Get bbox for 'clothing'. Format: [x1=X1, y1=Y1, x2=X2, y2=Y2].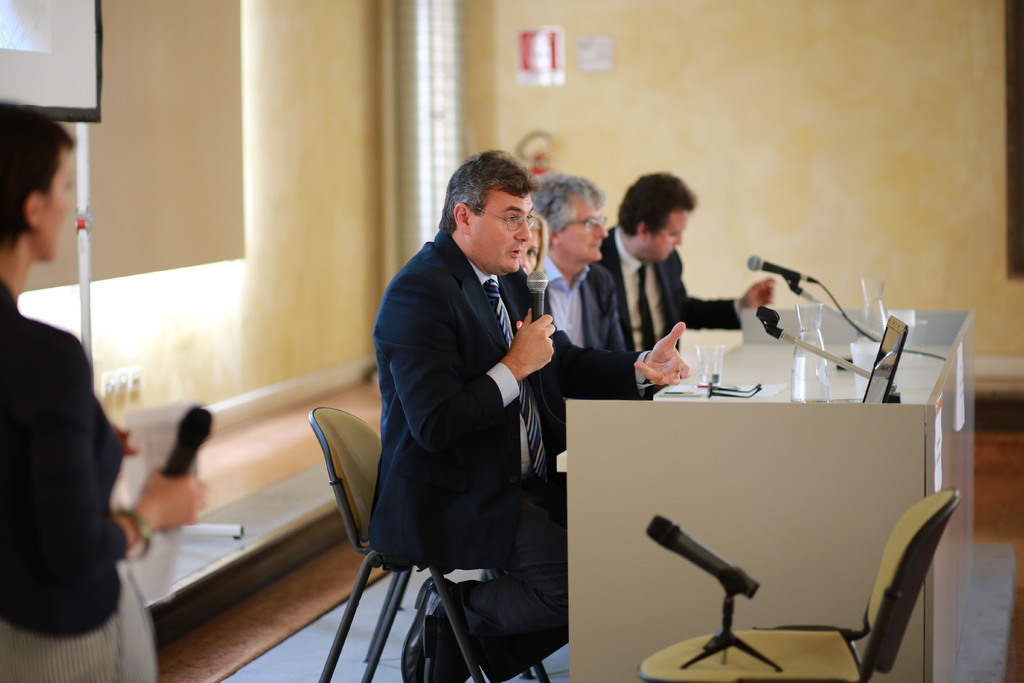
[x1=598, y1=226, x2=740, y2=345].
